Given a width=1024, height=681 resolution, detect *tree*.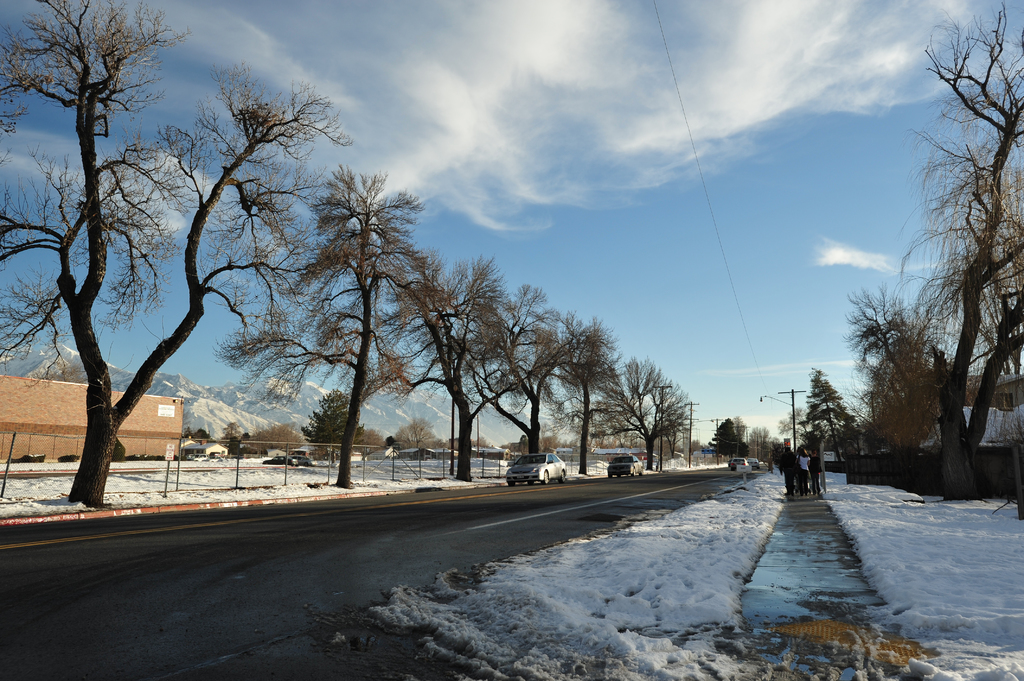
select_region(300, 388, 362, 461).
